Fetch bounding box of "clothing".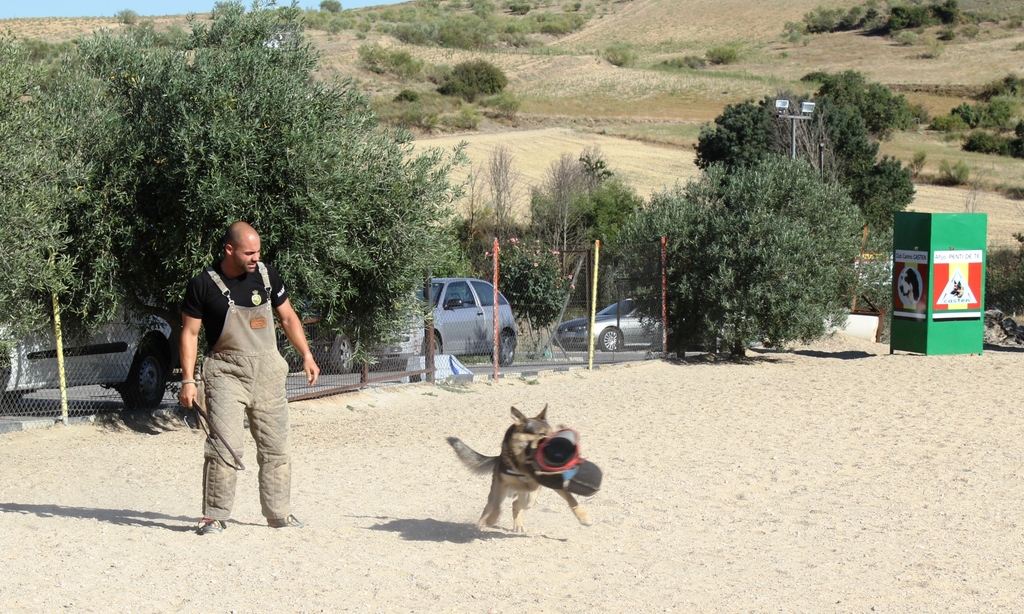
Bbox: crop(177, 260, 285, 530).
